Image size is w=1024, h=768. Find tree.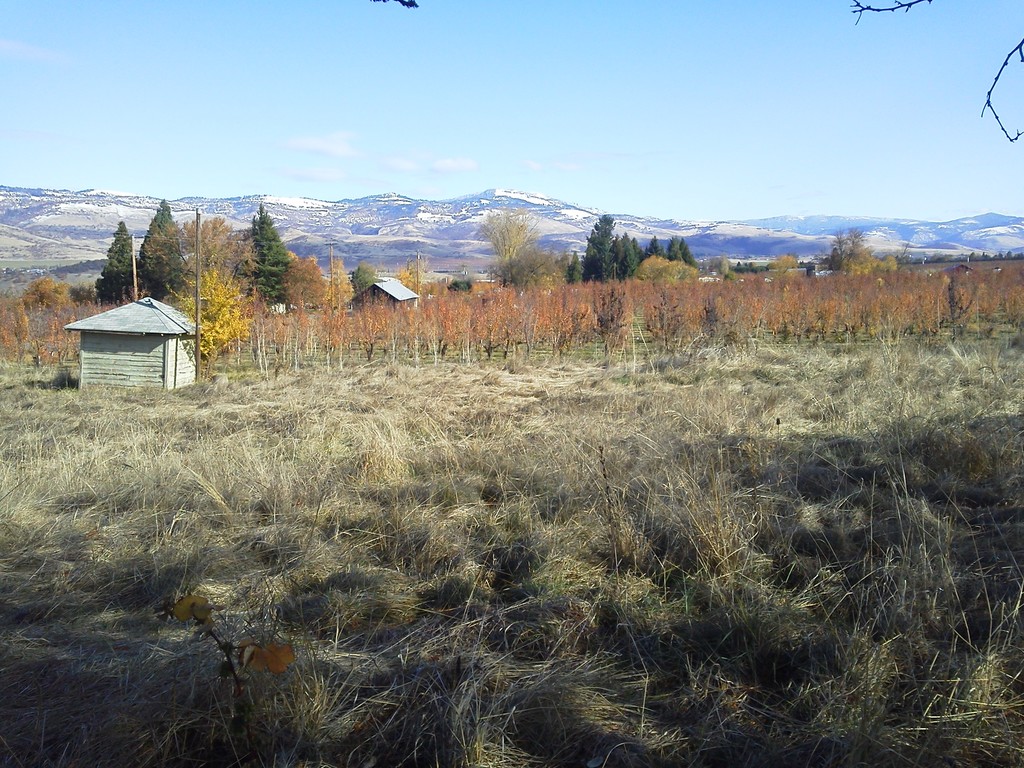
(828,227,864,271).
